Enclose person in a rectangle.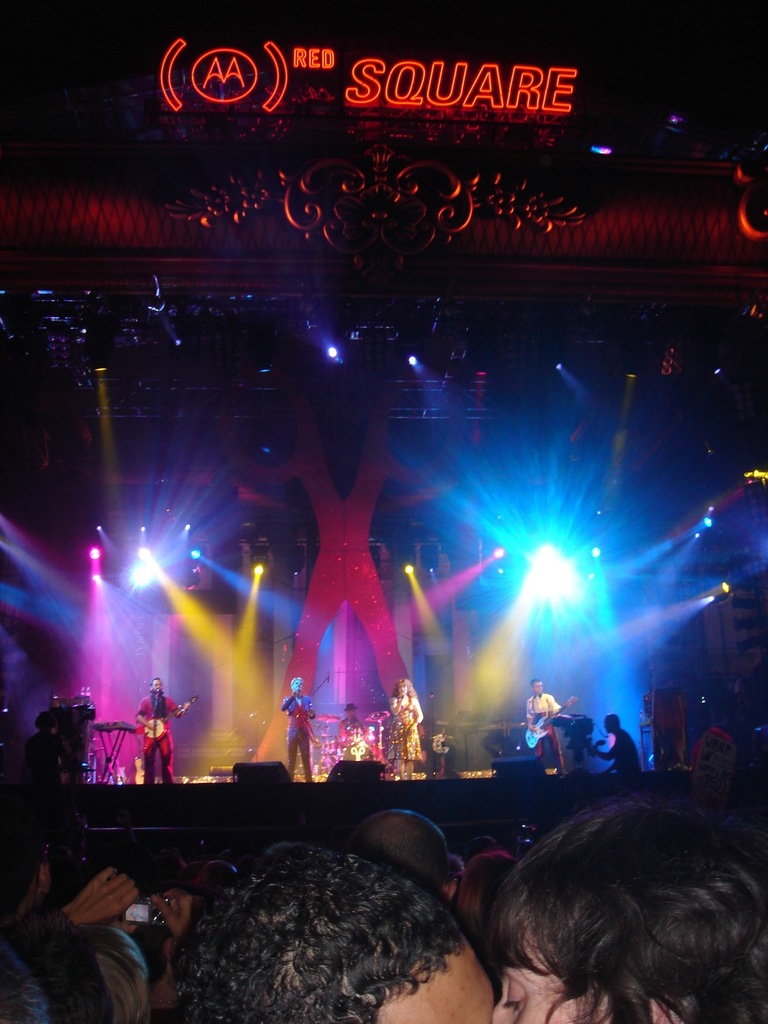
rect(0, 822, 157, 1019).
